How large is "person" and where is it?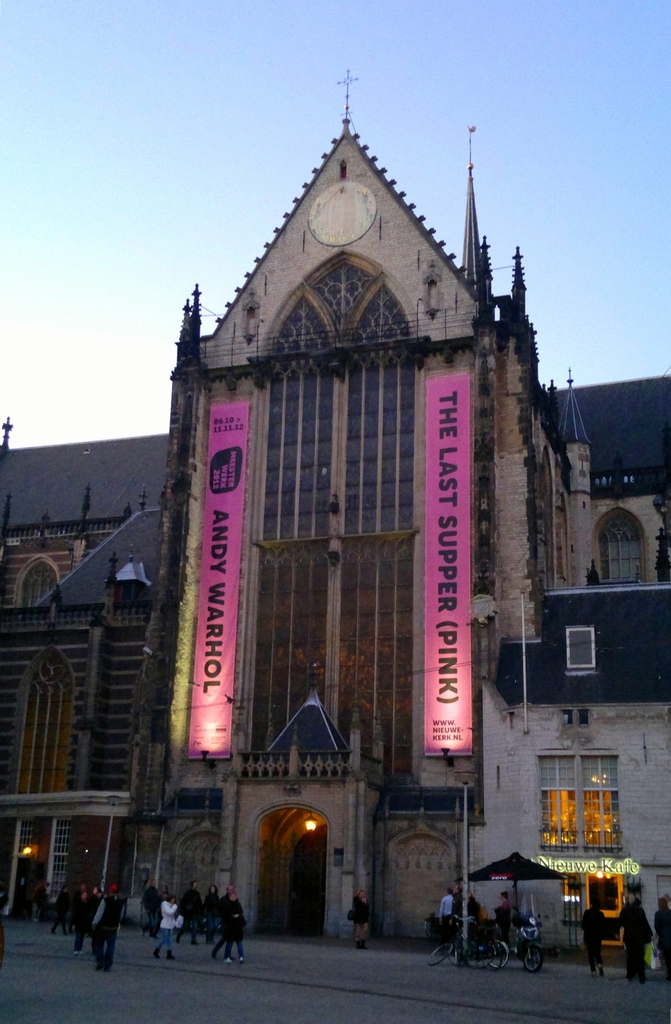
Bounding box: [202,883,220,942].
